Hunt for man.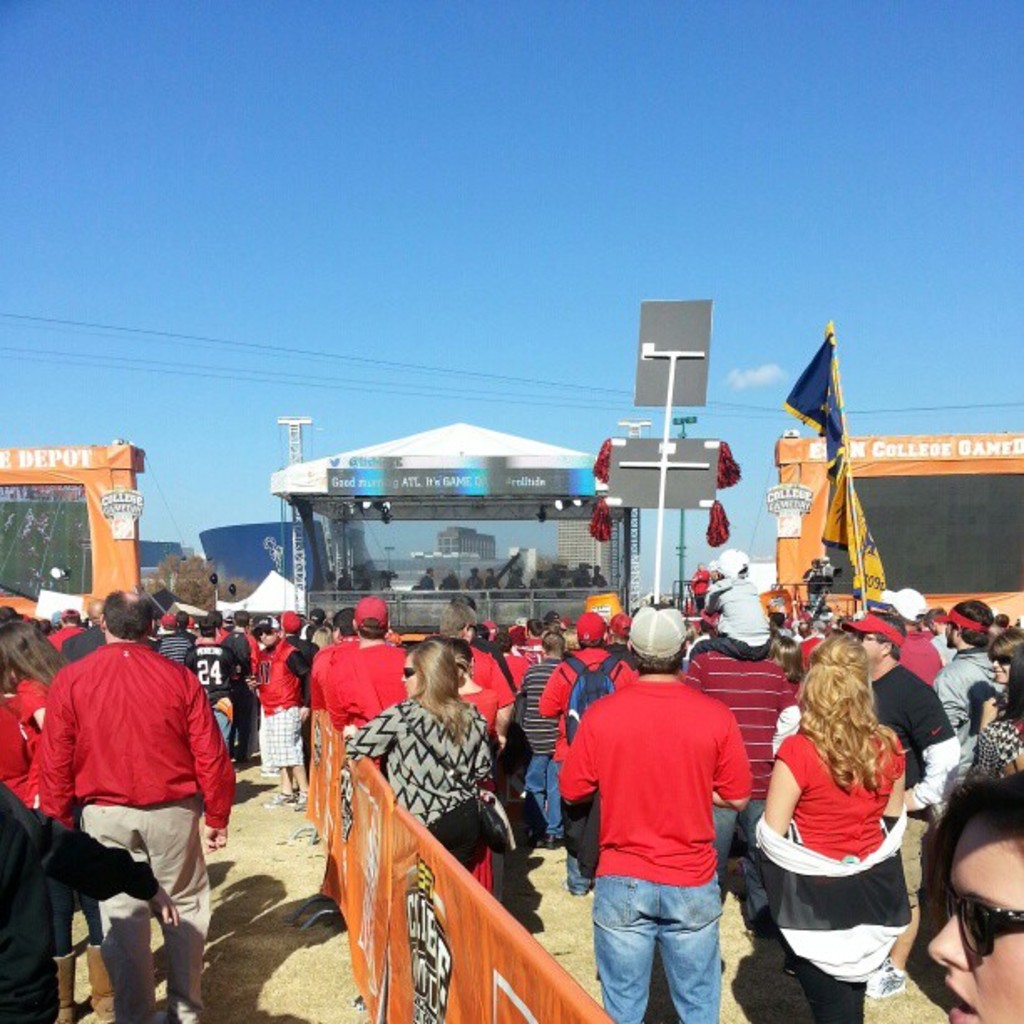
Hunted down at (left=325, top=596, right=407, bottom=733).
